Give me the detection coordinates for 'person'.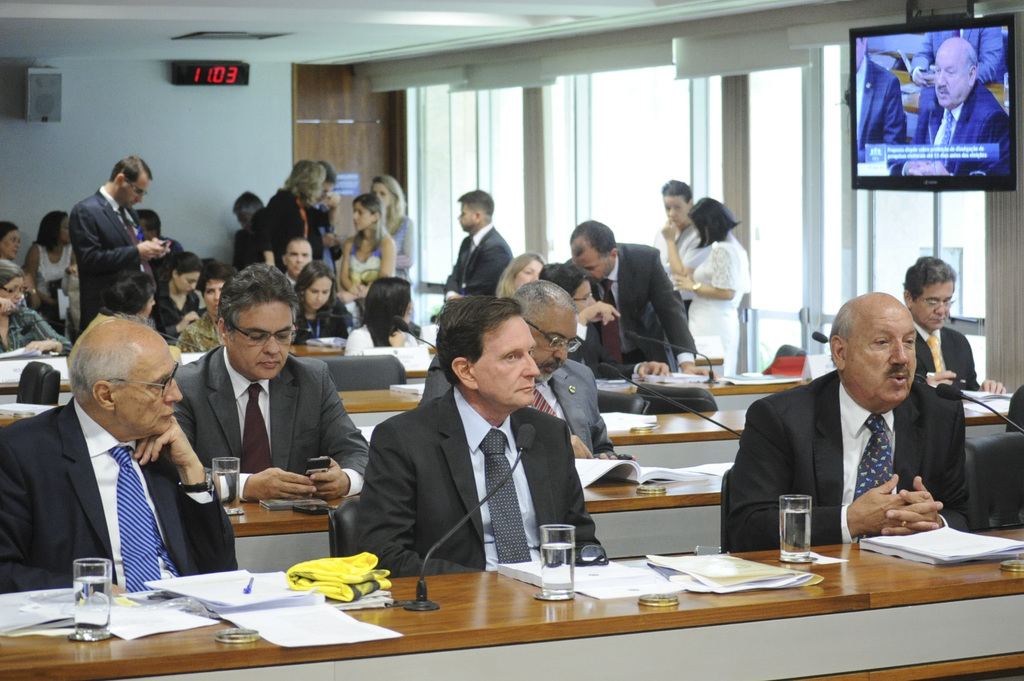
<bbox>646, 188, 701, 294</bbox>.
